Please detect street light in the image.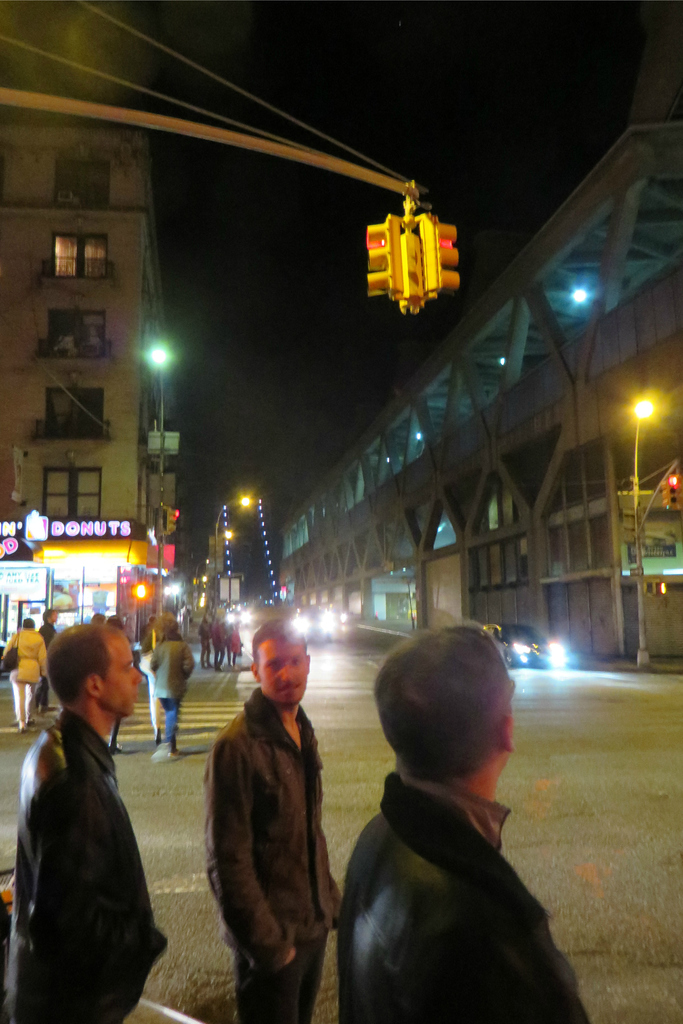
<region>196, 554, 215, 614</region>.
